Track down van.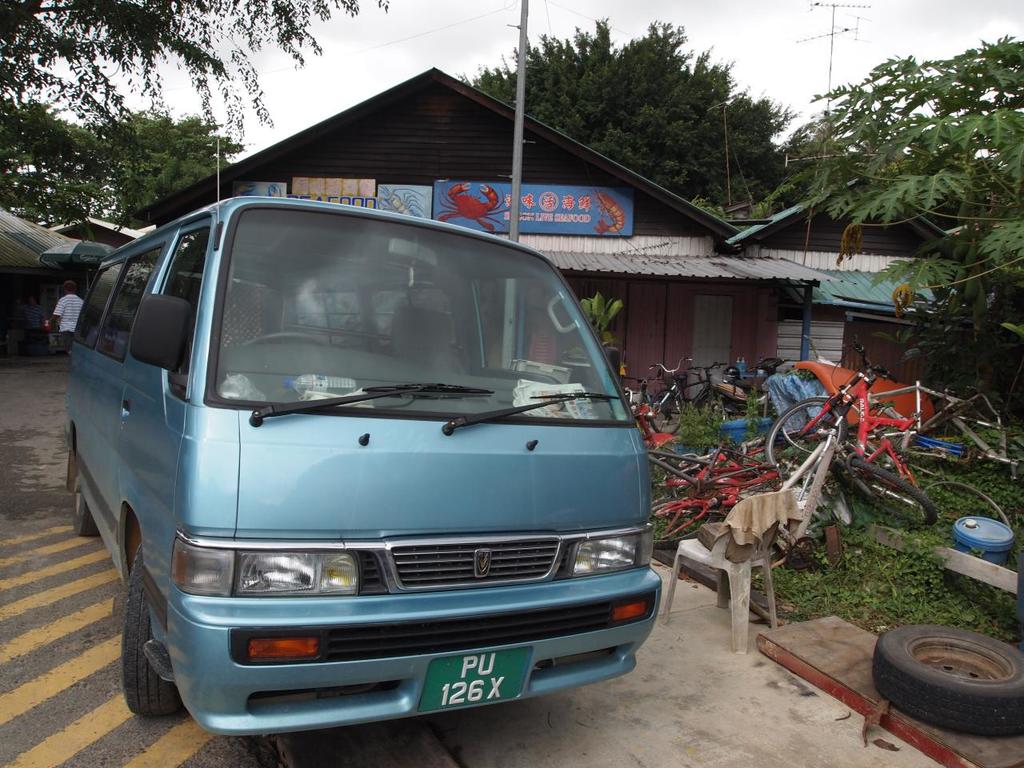
Tracked to select_region(65, 138, 665, 736).
